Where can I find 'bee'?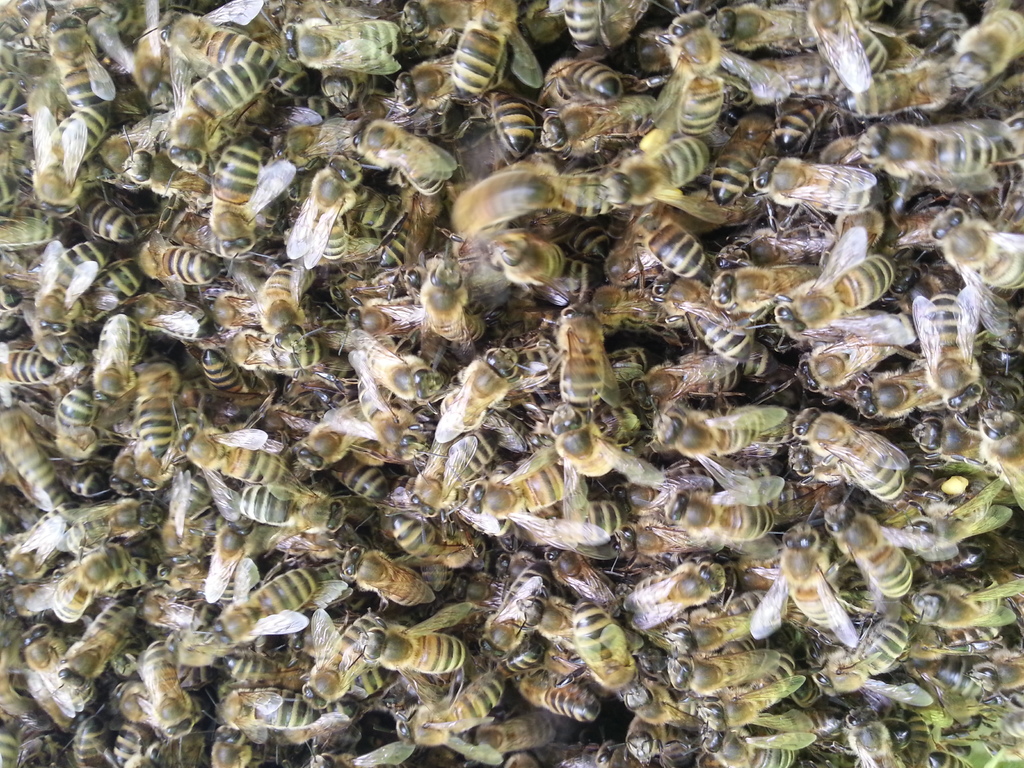
You can find it at {"left": 952, "top": 0, "right": 1023, "bottom": 89}.
